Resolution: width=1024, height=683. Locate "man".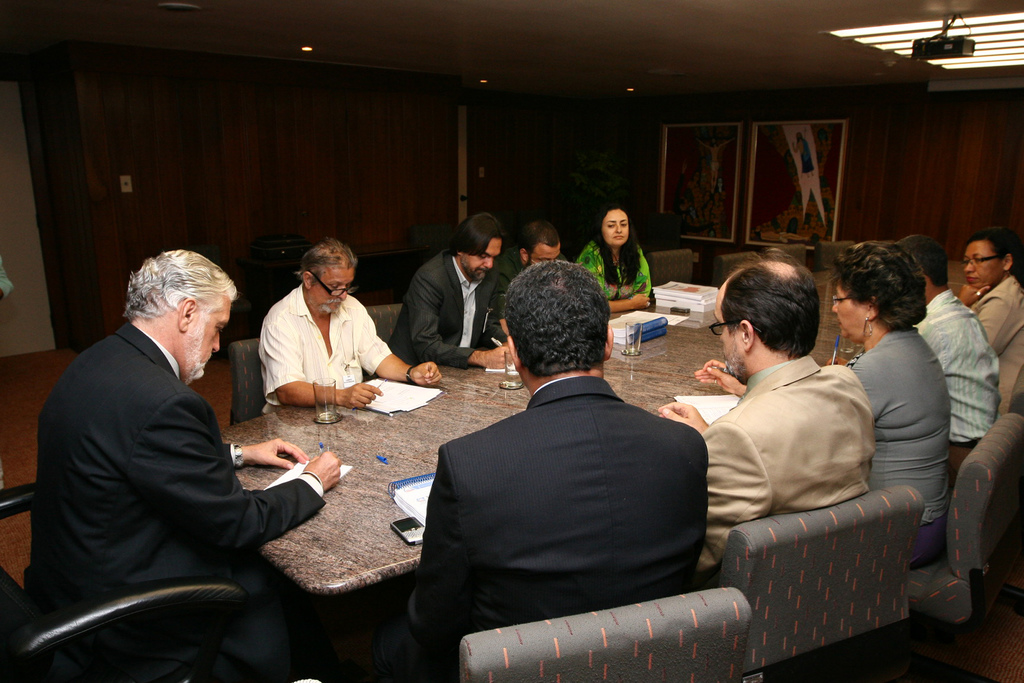
select_region(657, 252, 876, 579).
